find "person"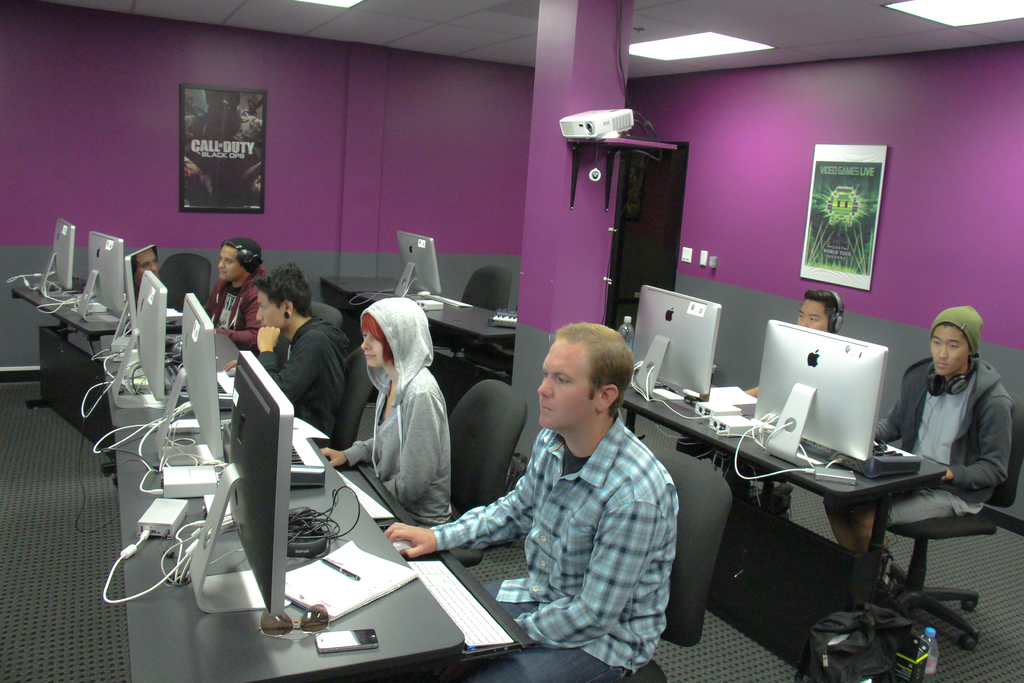
253,265,347,425
